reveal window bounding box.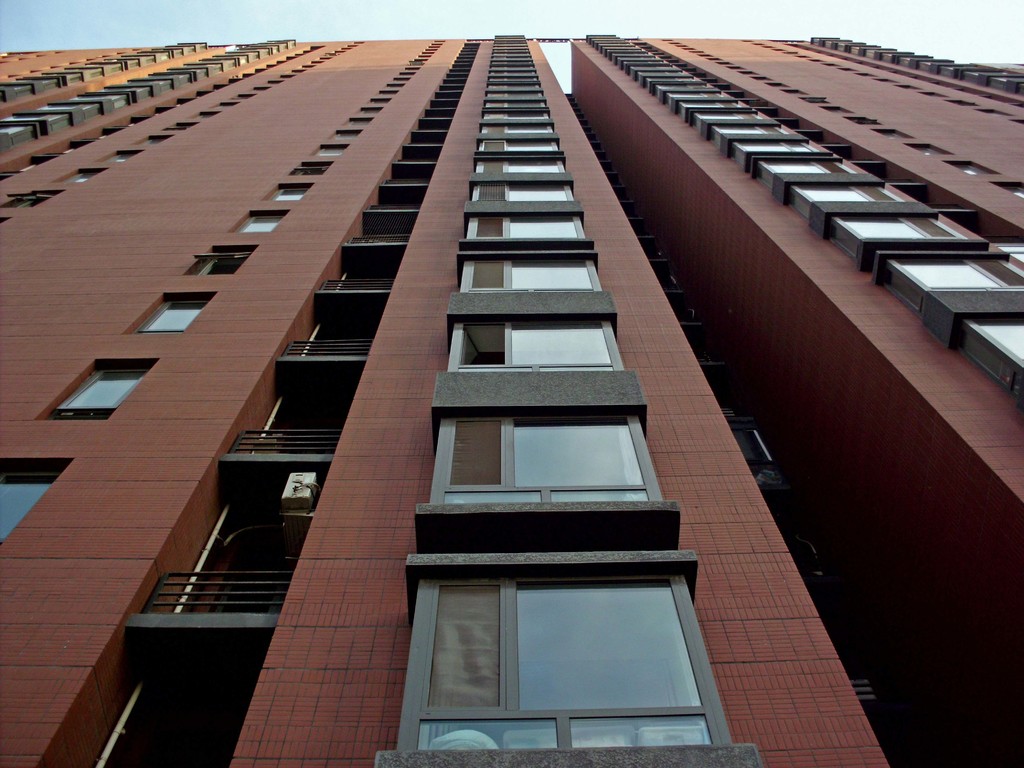
Revealed: (134, 134, 172, 147).
